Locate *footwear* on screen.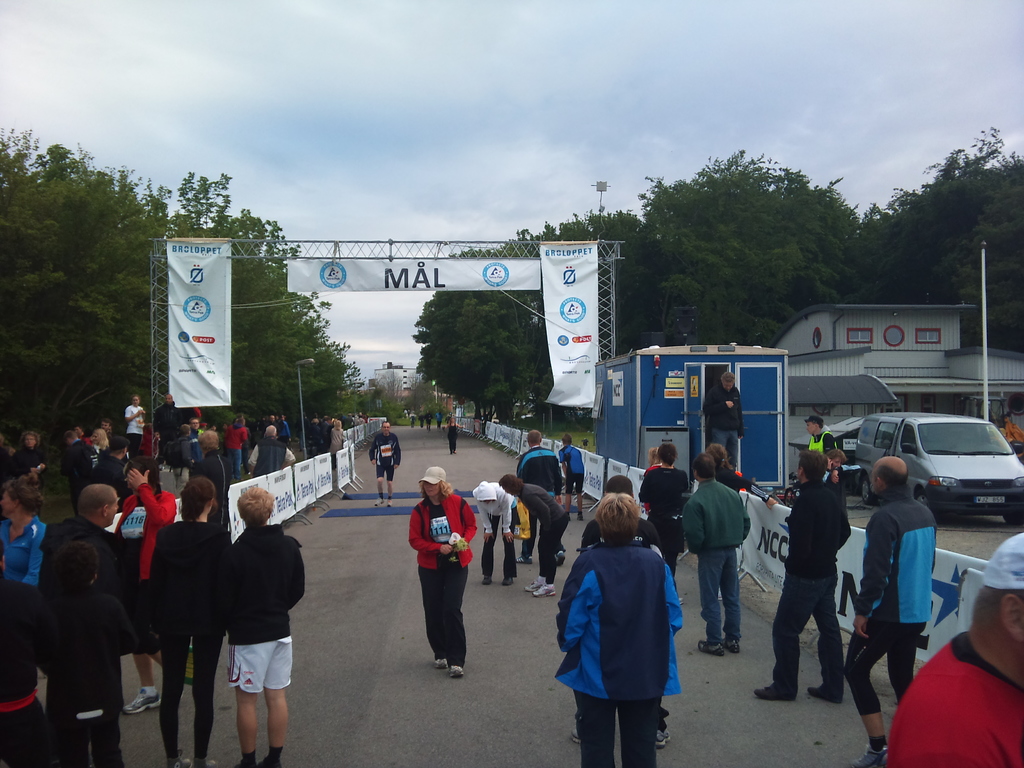
On screen at (124, 686, 163, 716).
